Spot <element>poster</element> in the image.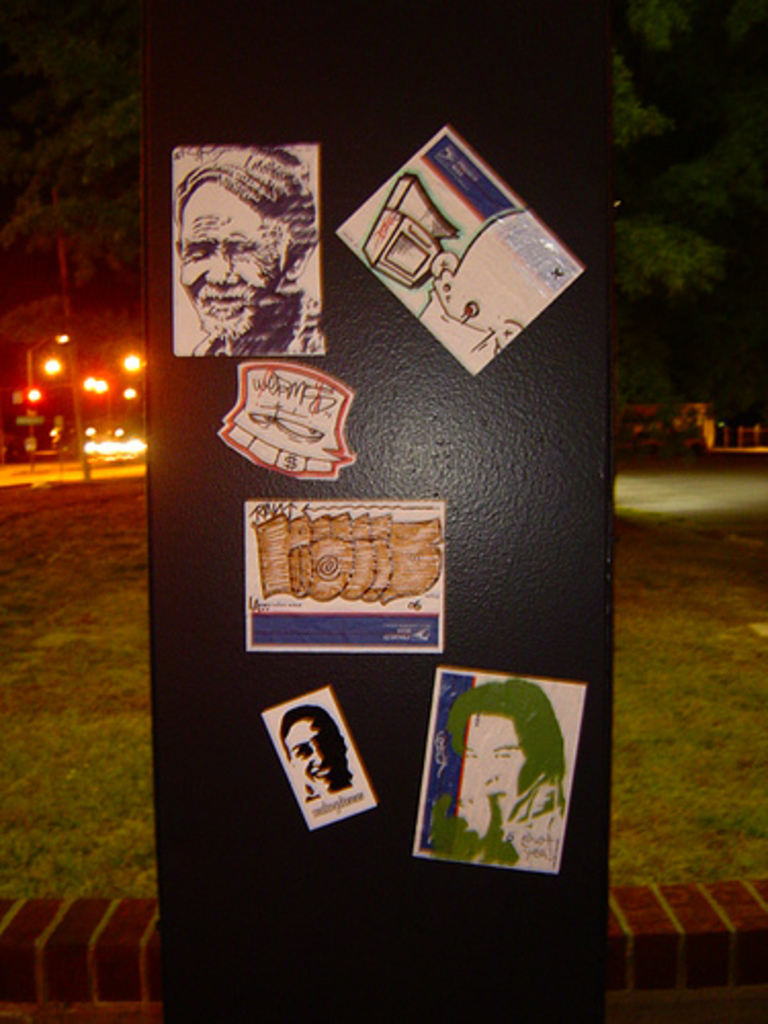
<element>poster</element> found at <bbox>242, 494, 442, 651</bbox>.
